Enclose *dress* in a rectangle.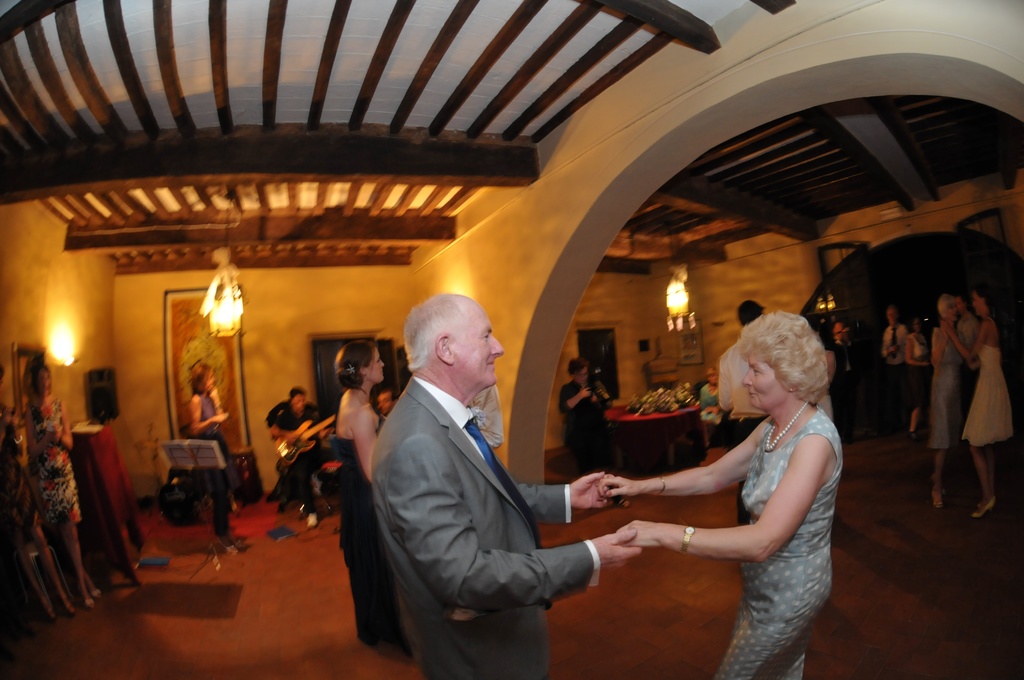
pyautogui.locateOnScreen(929, 336, 967, 451).
